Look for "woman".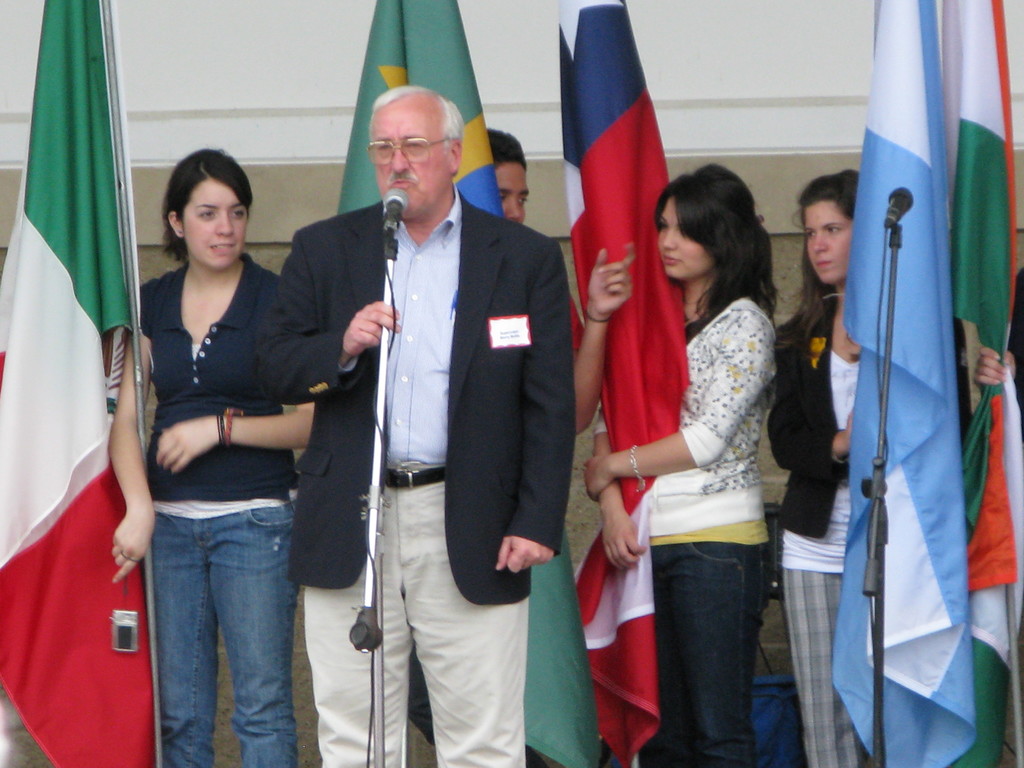
Found: <region>763, 165, 868, 767</region>.
